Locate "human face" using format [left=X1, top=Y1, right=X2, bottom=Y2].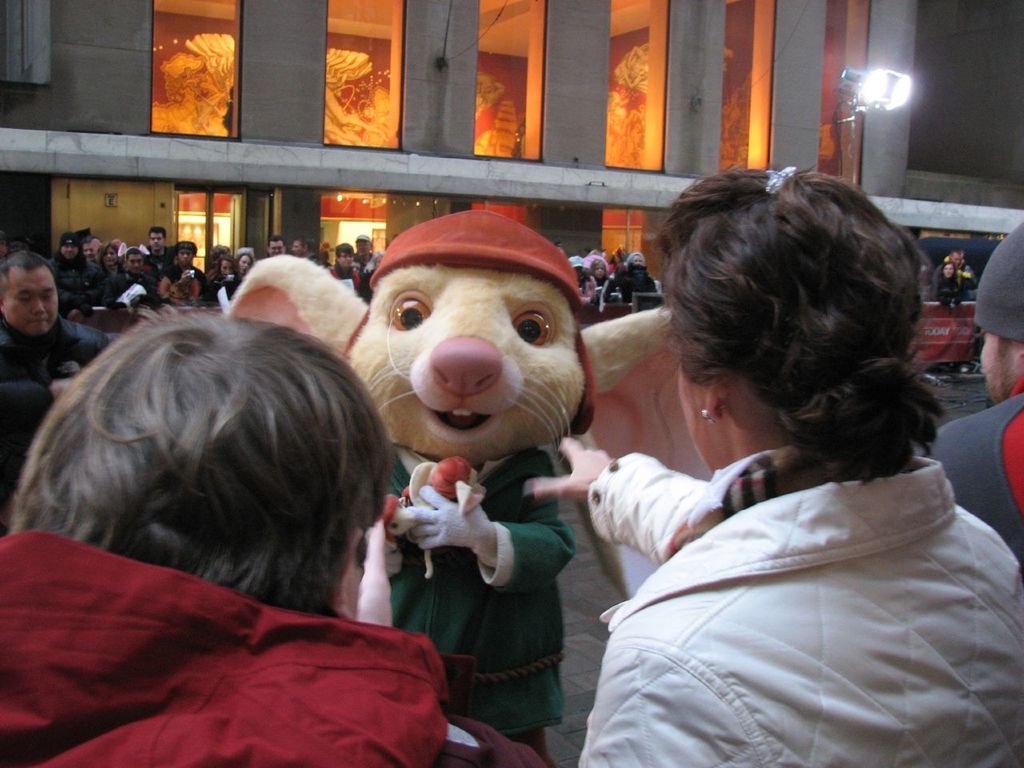
[left=150, top=233, right=163, bottom=251].
